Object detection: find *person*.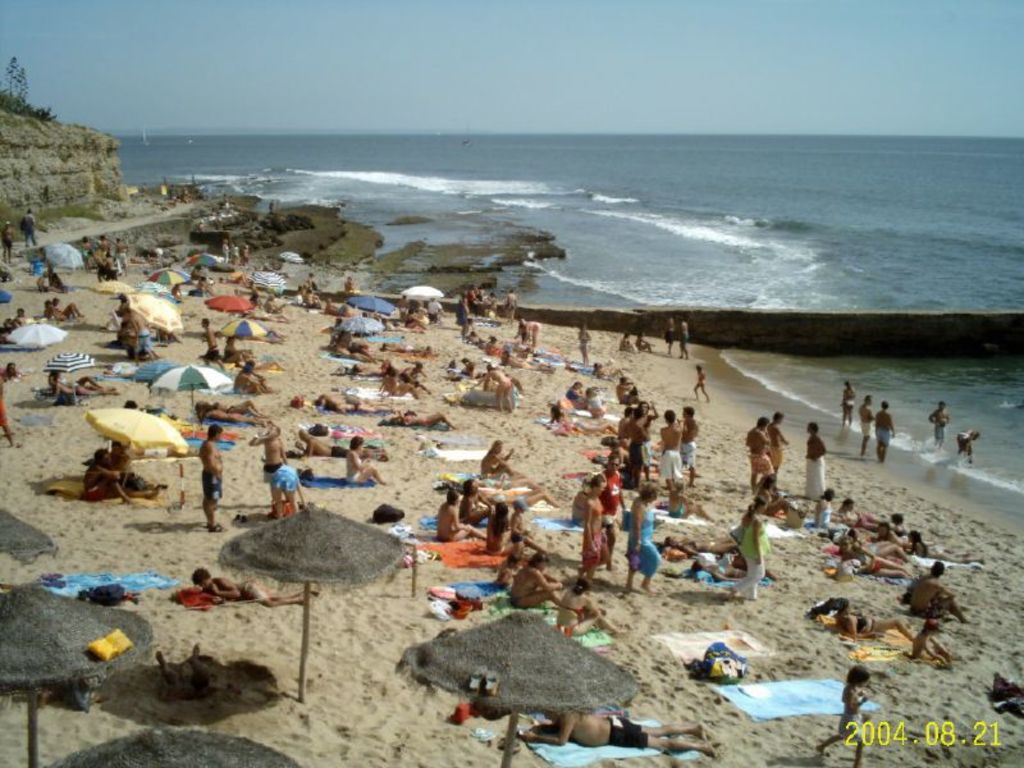
pyautogui.locateOnScreen(196, 393, 268, 426).
